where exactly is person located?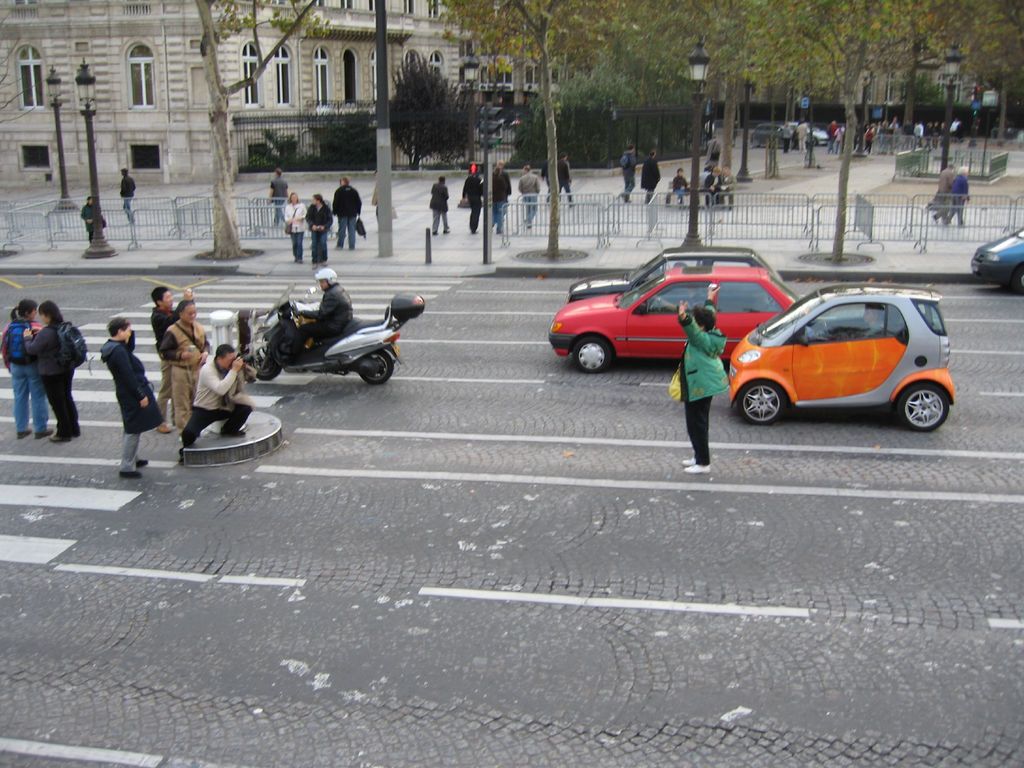
Its bounding box is 929/162/950/223.
